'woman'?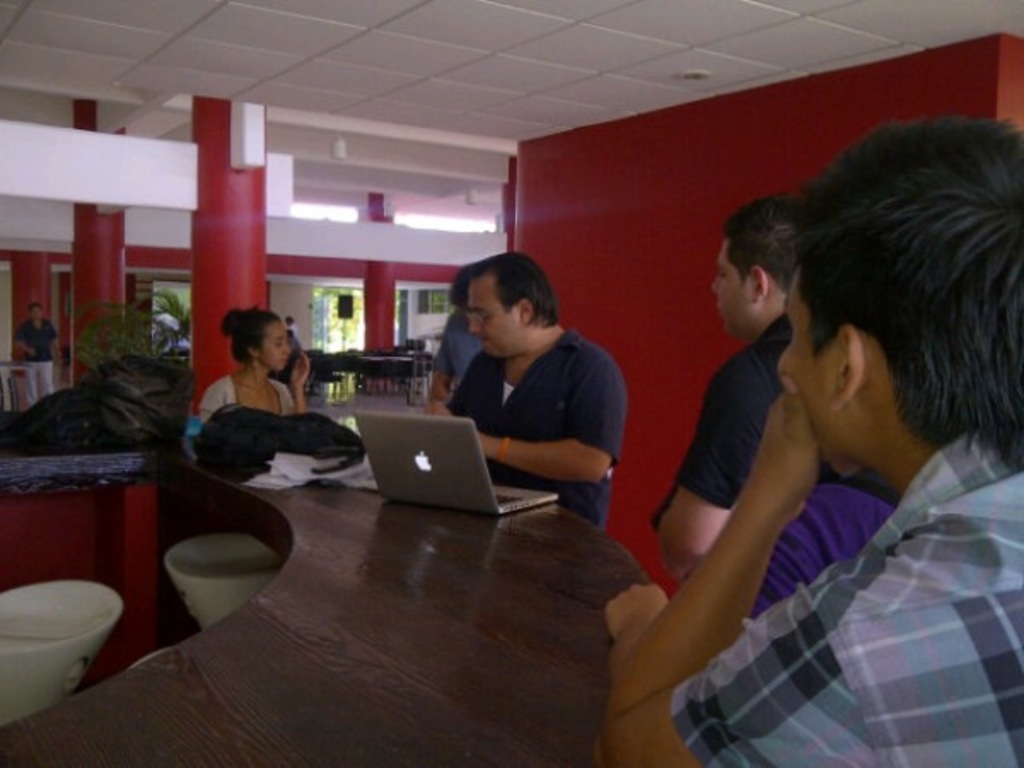
crop(186, 292, 317, 428)
